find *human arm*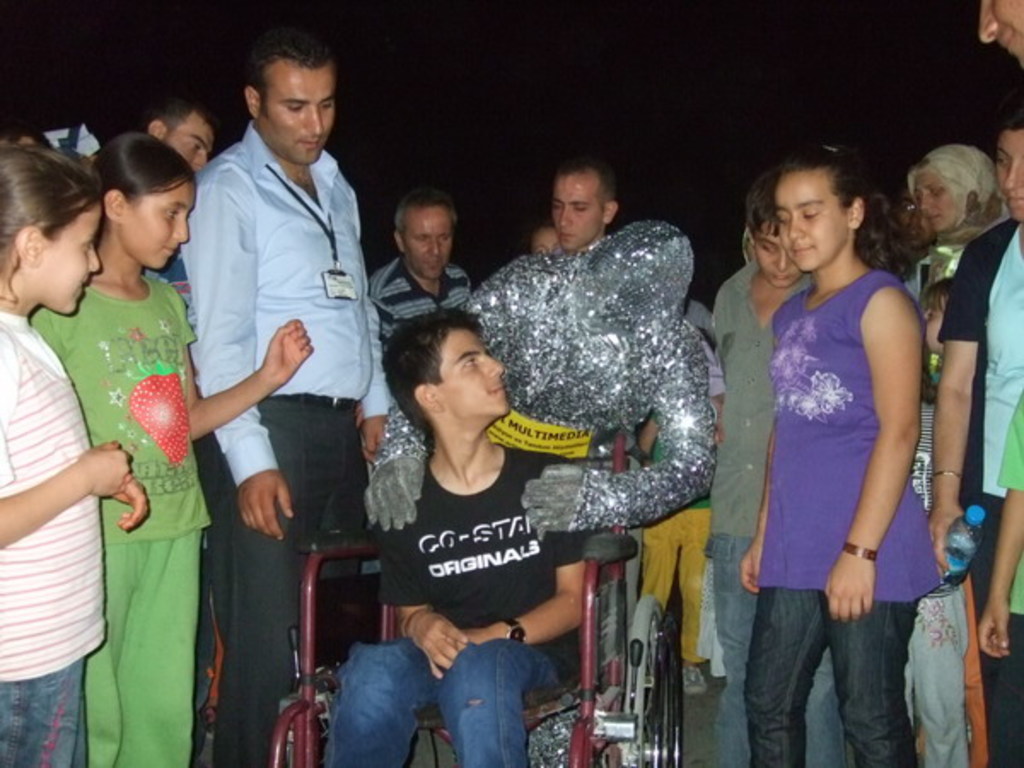
box=[181, 297, 314, 432]
